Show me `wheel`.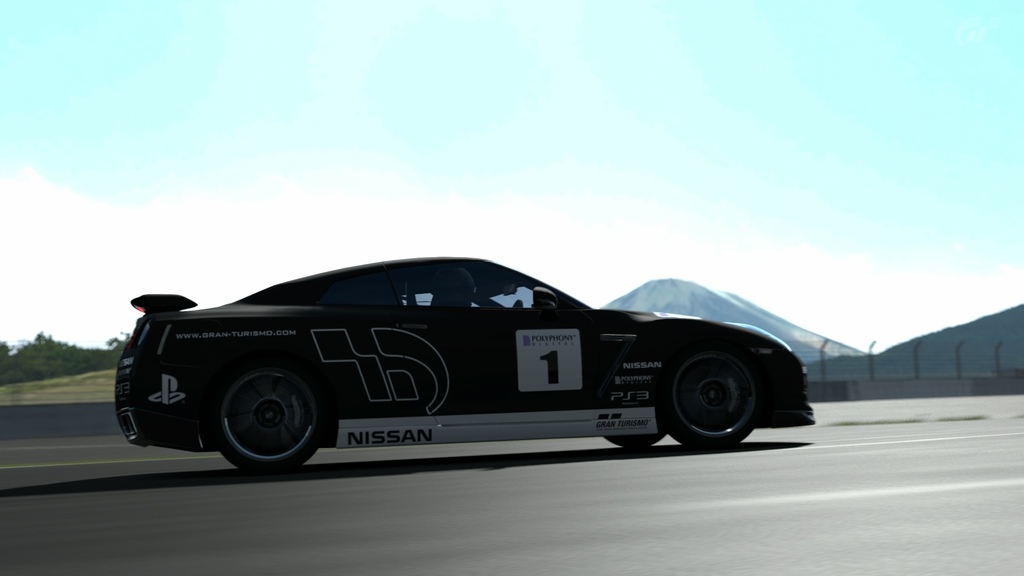
`wheel` is here: 648, 331, 785, 442.
